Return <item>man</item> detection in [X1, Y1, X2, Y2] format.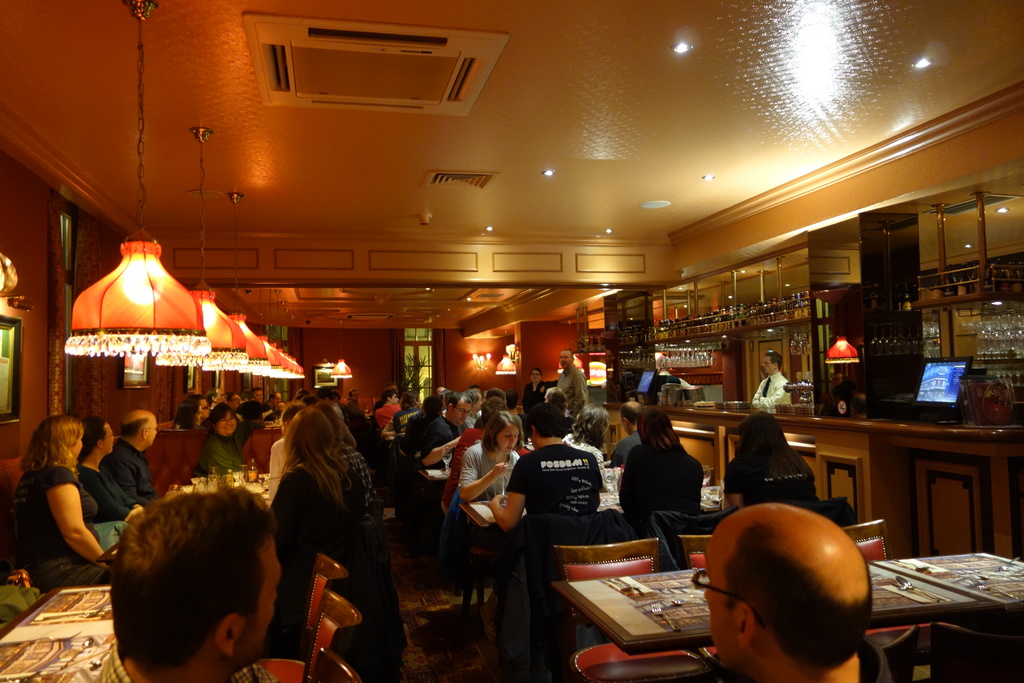
[610, 400, 644, 468].
